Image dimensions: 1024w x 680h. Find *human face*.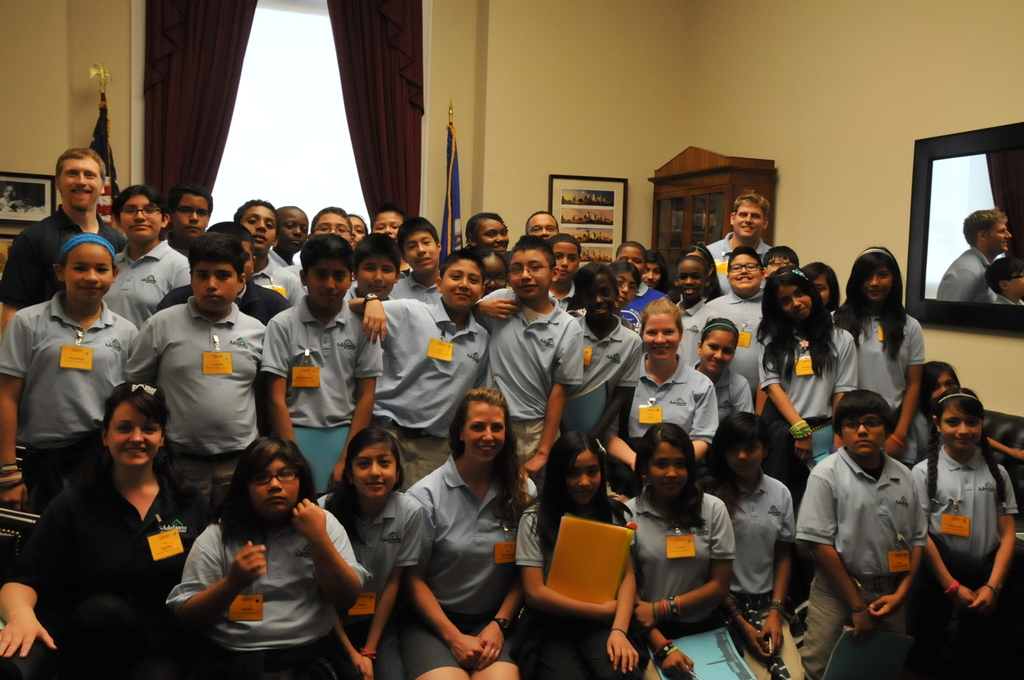
[x1=171, y1=191, x2=209, y2=238].
